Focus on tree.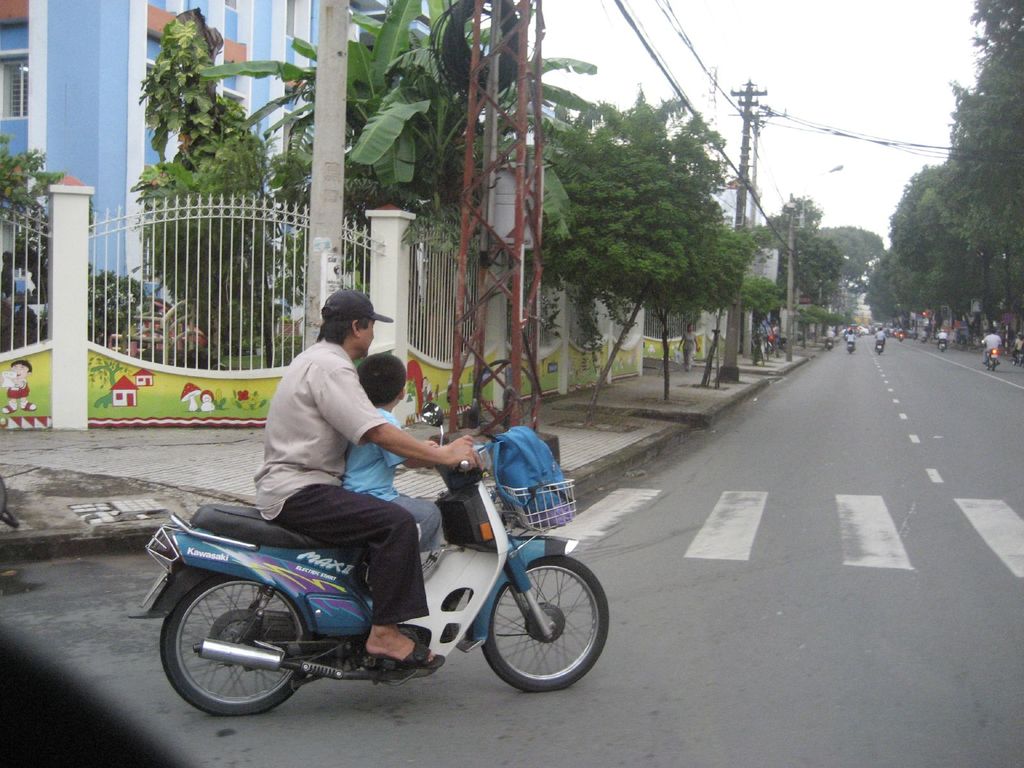
Focused at pyautogui.locateOnScreen(817, 225, 884, 312).
